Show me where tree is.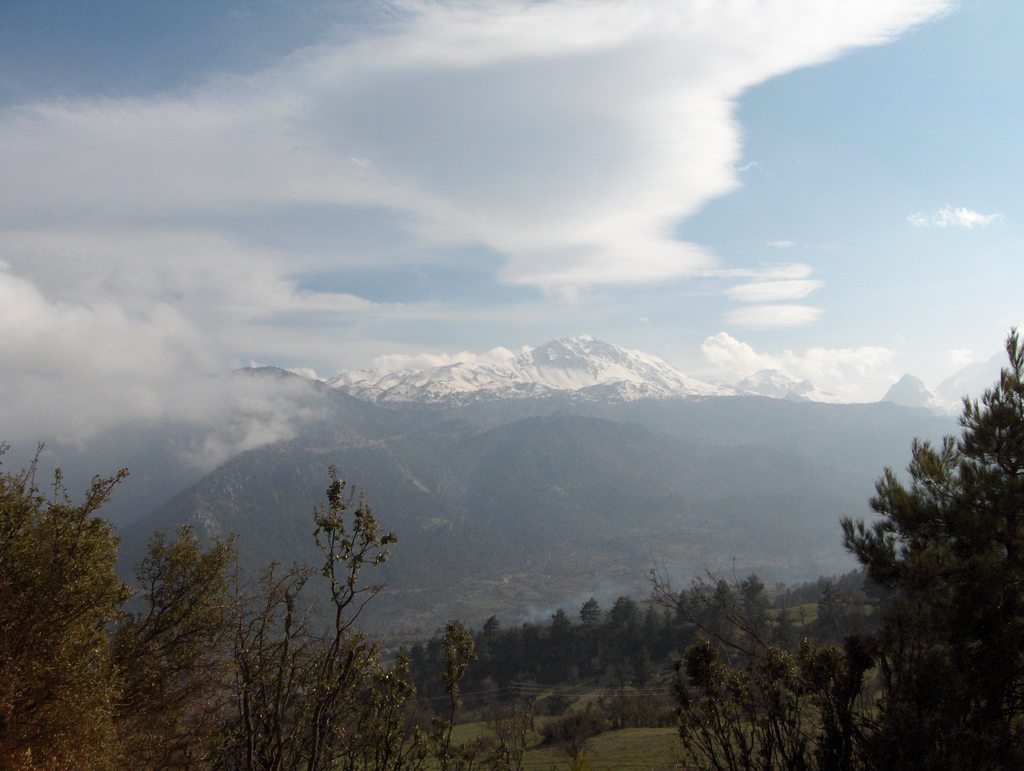
tree is at detection(849, 334, 1023, 769).
